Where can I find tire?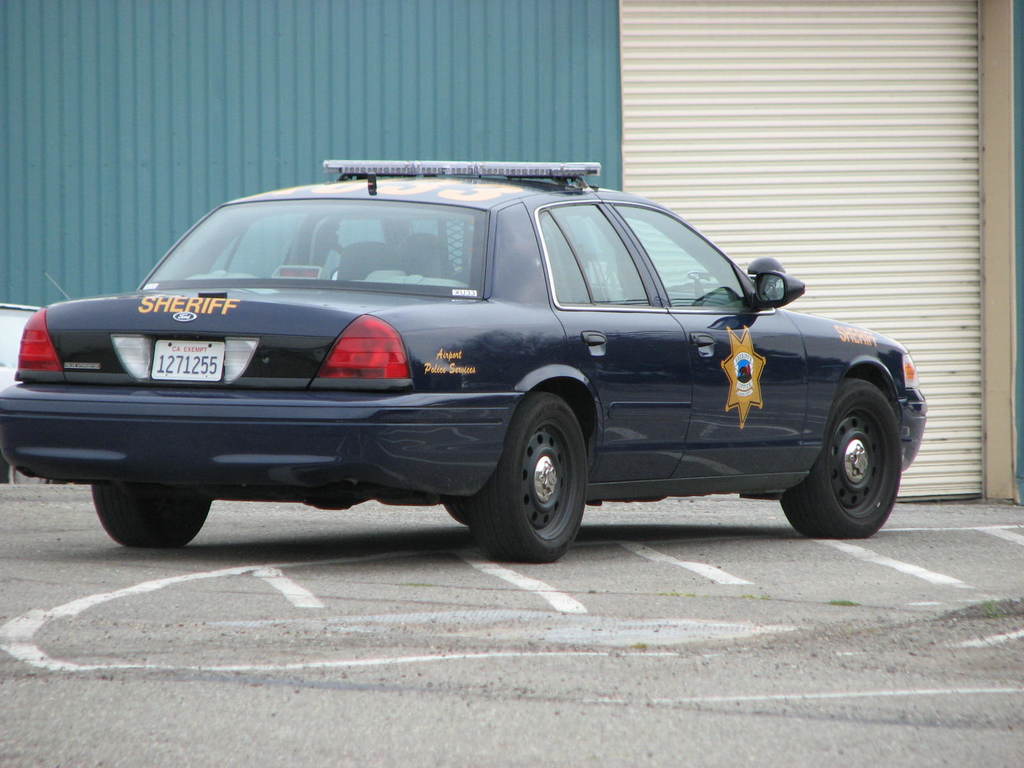
You can find it at 478 397 598 559.
